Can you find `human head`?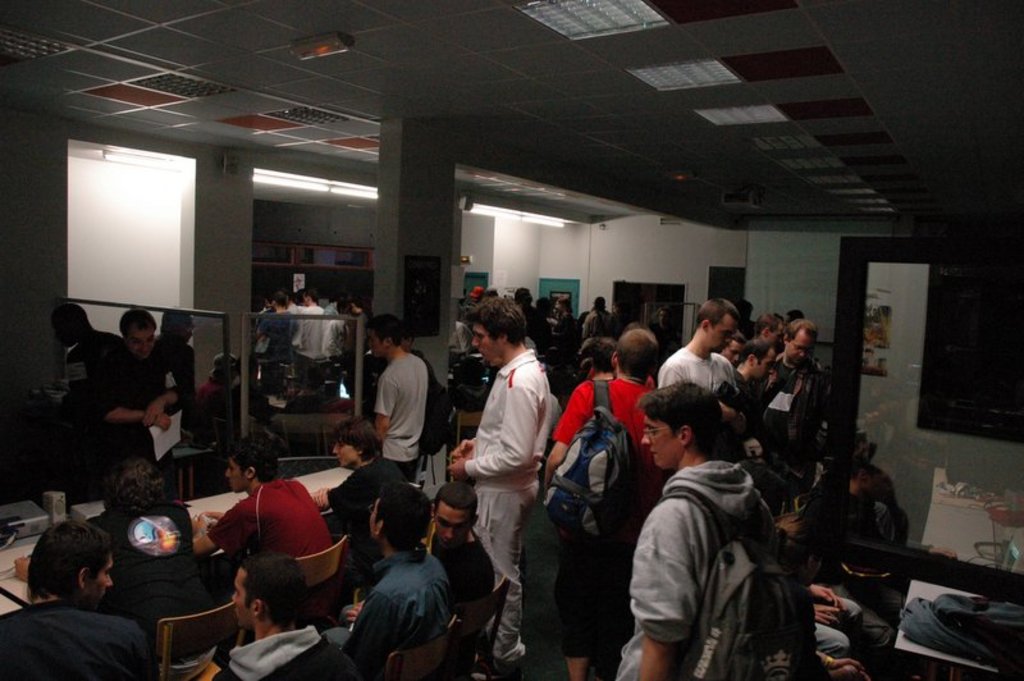
Yes, bounding box: (x1=26, y1=522, x2=114, y2=607).
